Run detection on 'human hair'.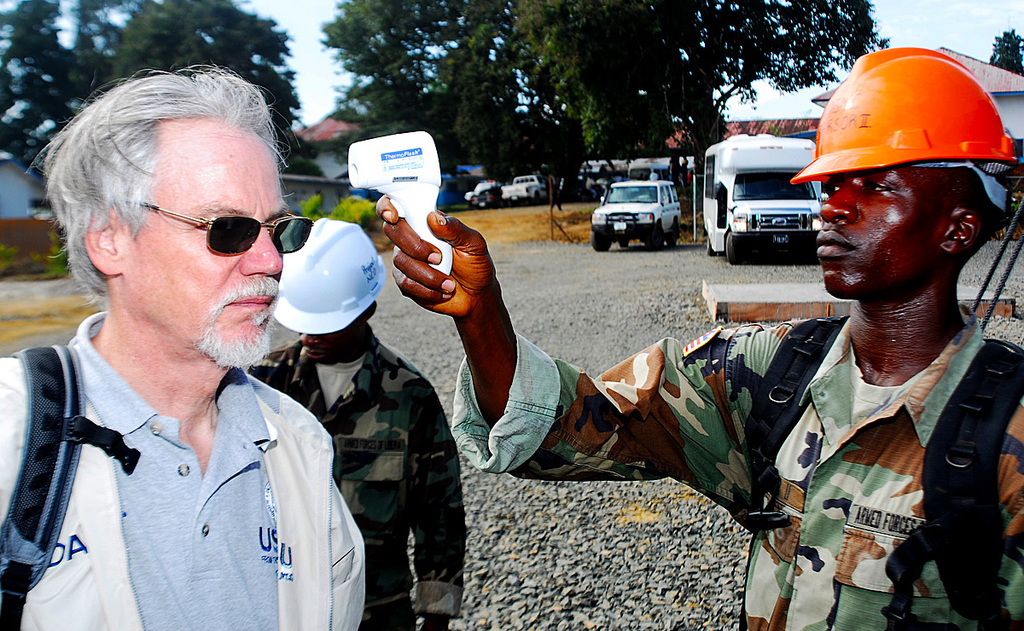
Result: 45/49/292/324.
